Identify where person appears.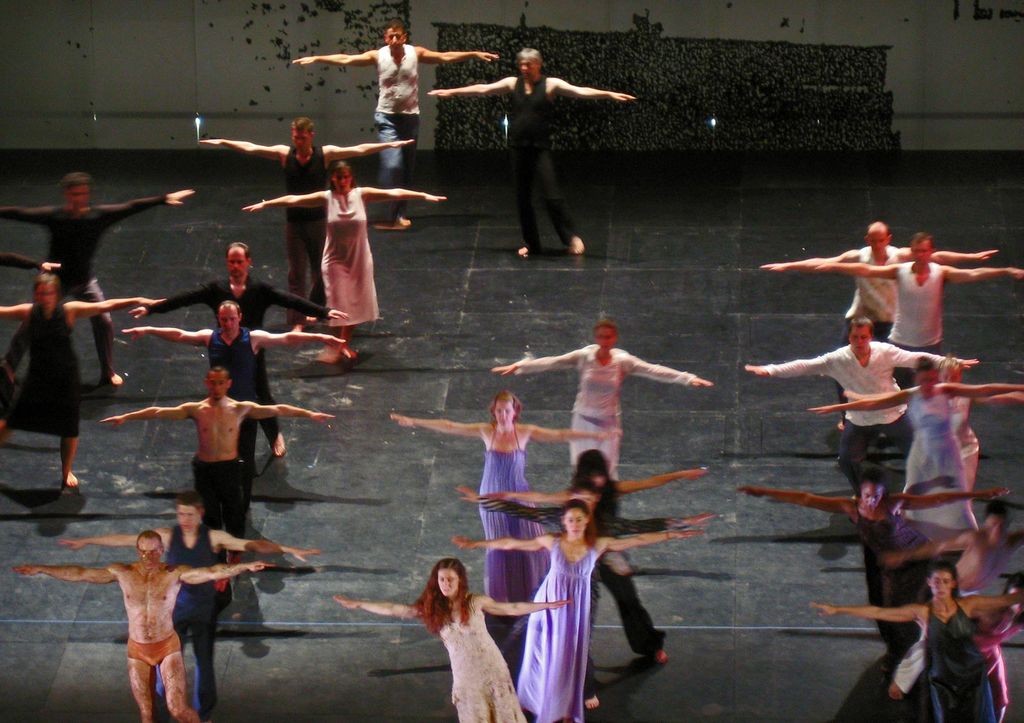
Appears at 423:42:636:253.
